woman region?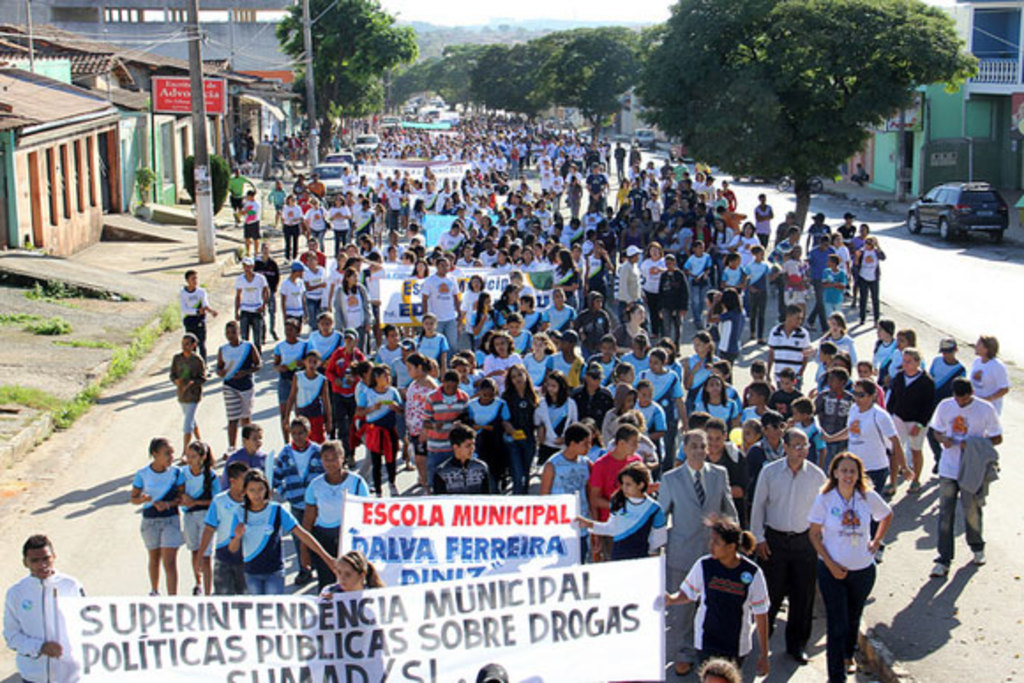
247:187:256:251
